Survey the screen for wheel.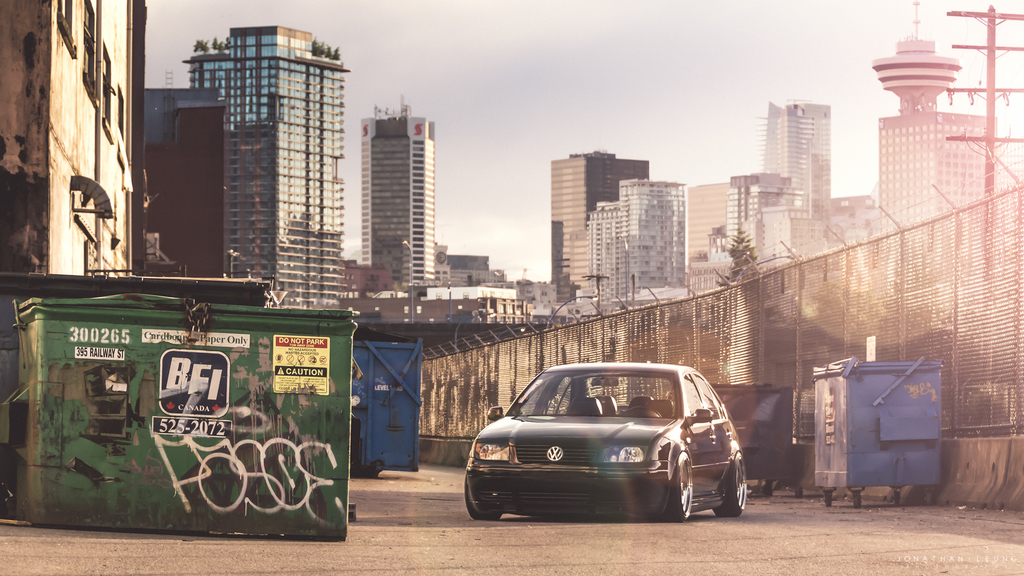
Survey found: {"x1": 662, "y1": 445, "x2": 719, "y2": 512}.
